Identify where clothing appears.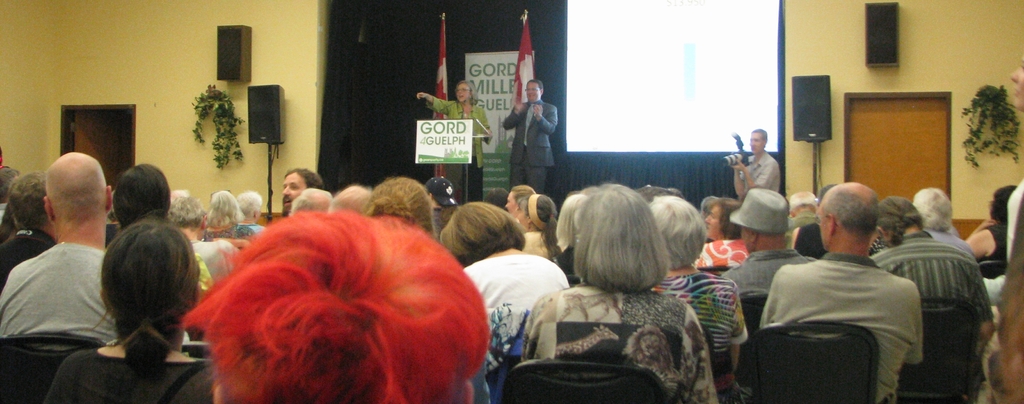
Appears at x1=190 y1=237 x2=237 y2=283.
